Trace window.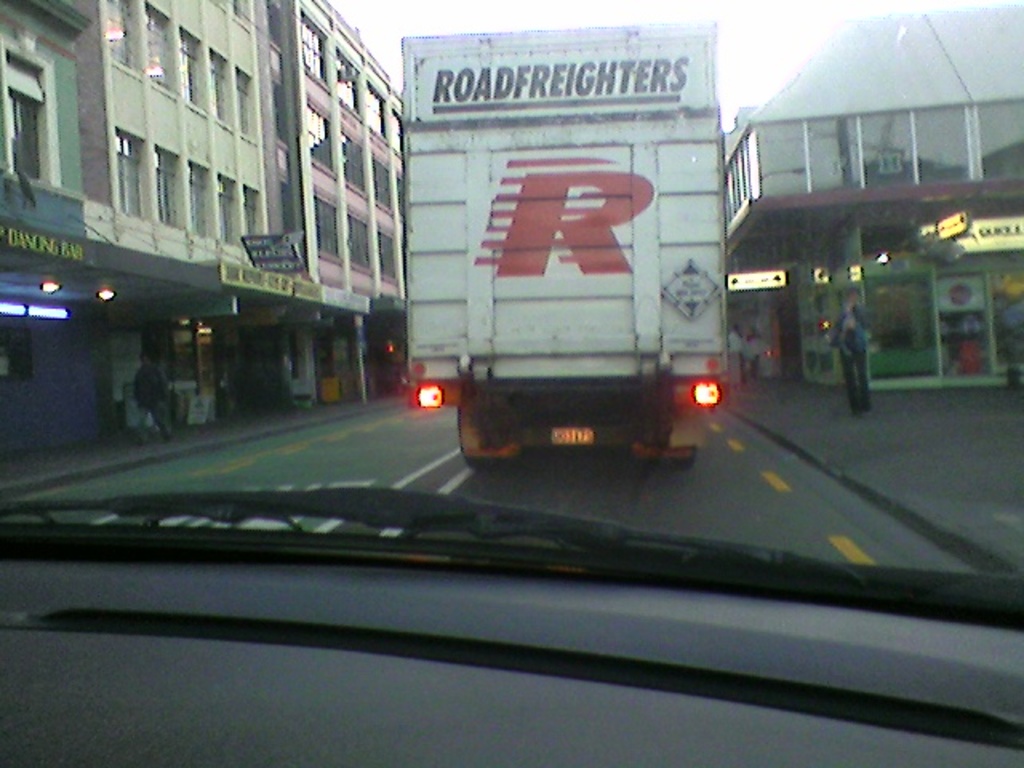
Traced to x1=366 y1=88 x2=382 y2=136.
